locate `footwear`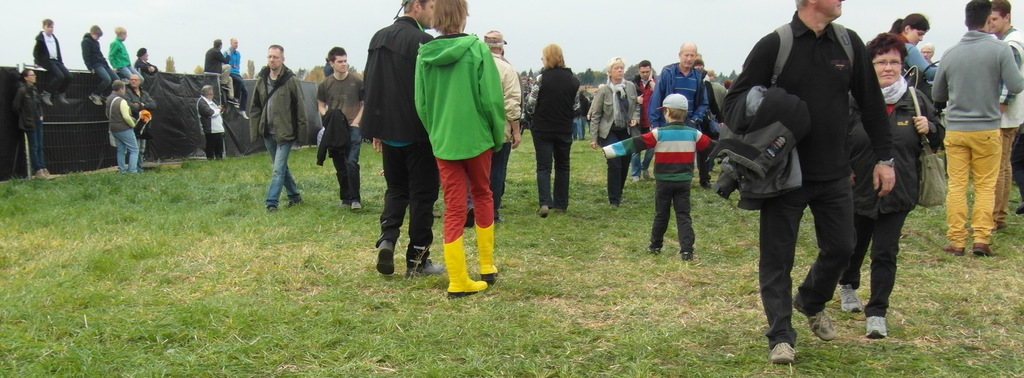
<bbox>35, 165, 50, 180</bbox>
